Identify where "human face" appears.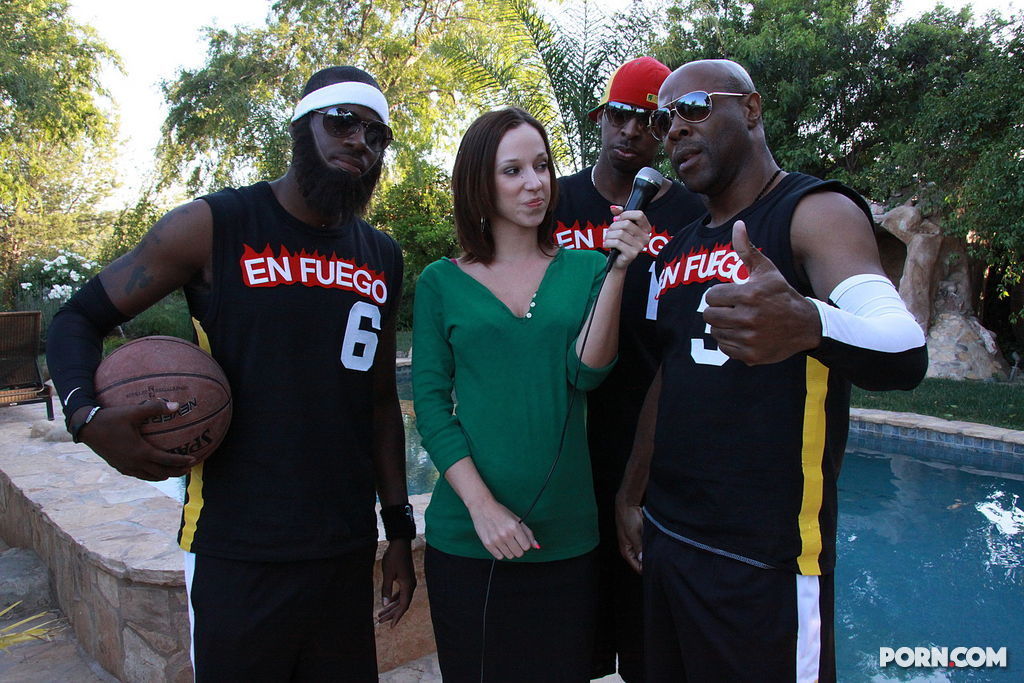
Appears at [312, 108, 382, 175].
